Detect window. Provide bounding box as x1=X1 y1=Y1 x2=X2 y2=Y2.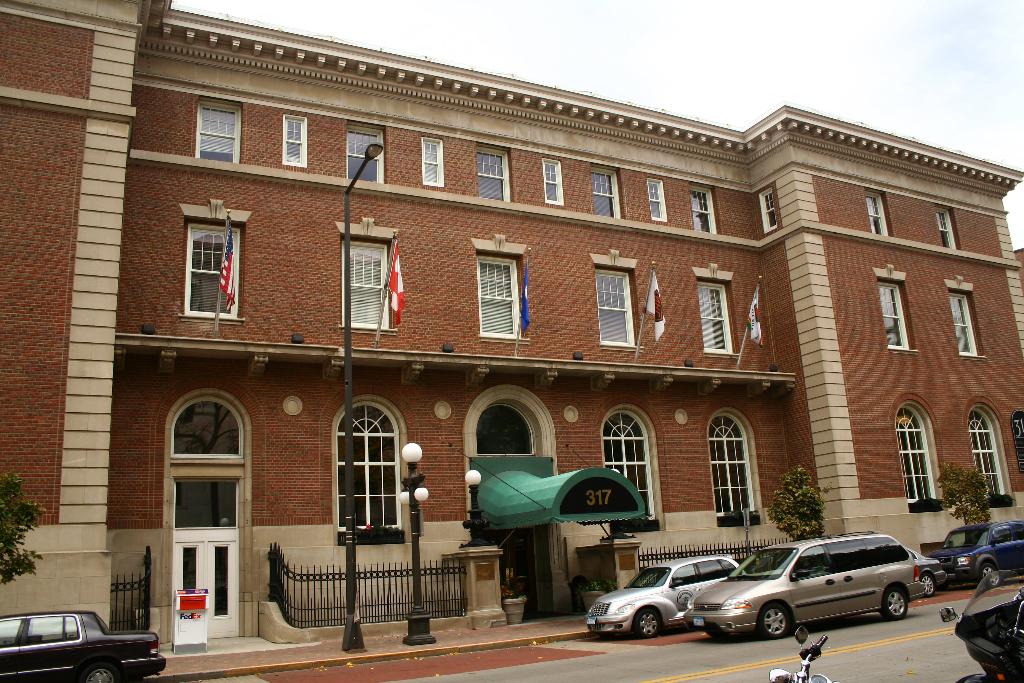
x1=333 y1=397 x2=405 y2=543.
